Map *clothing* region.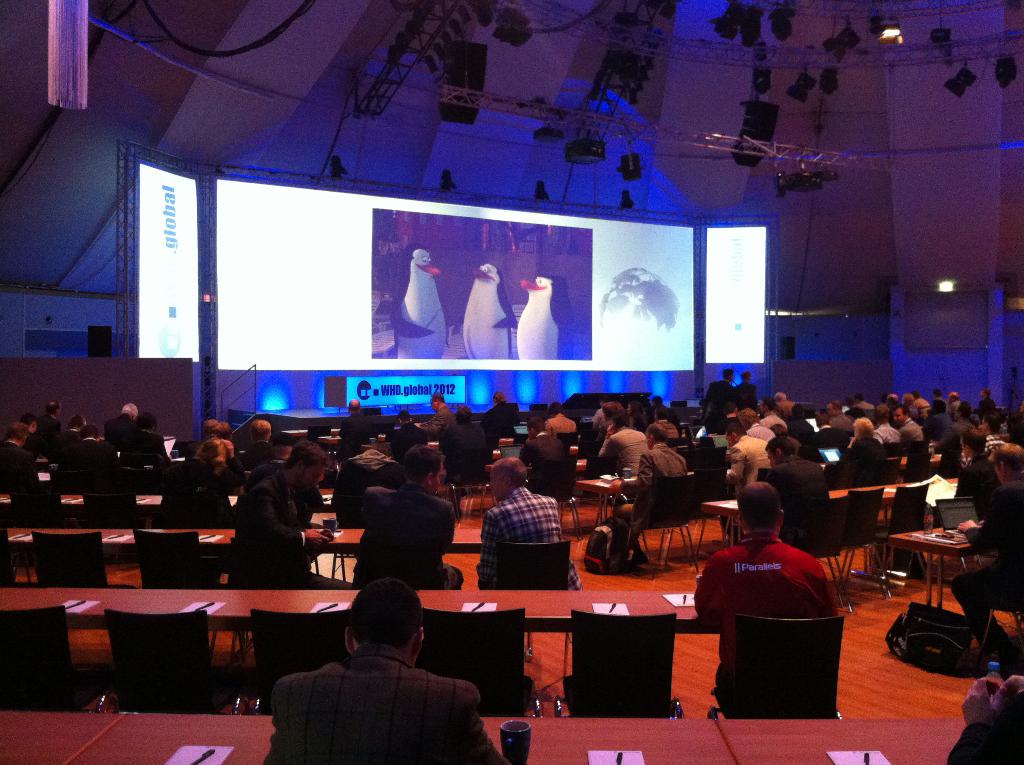
Mapped to (x1=46, y1=425, x2=80, y2=460).
